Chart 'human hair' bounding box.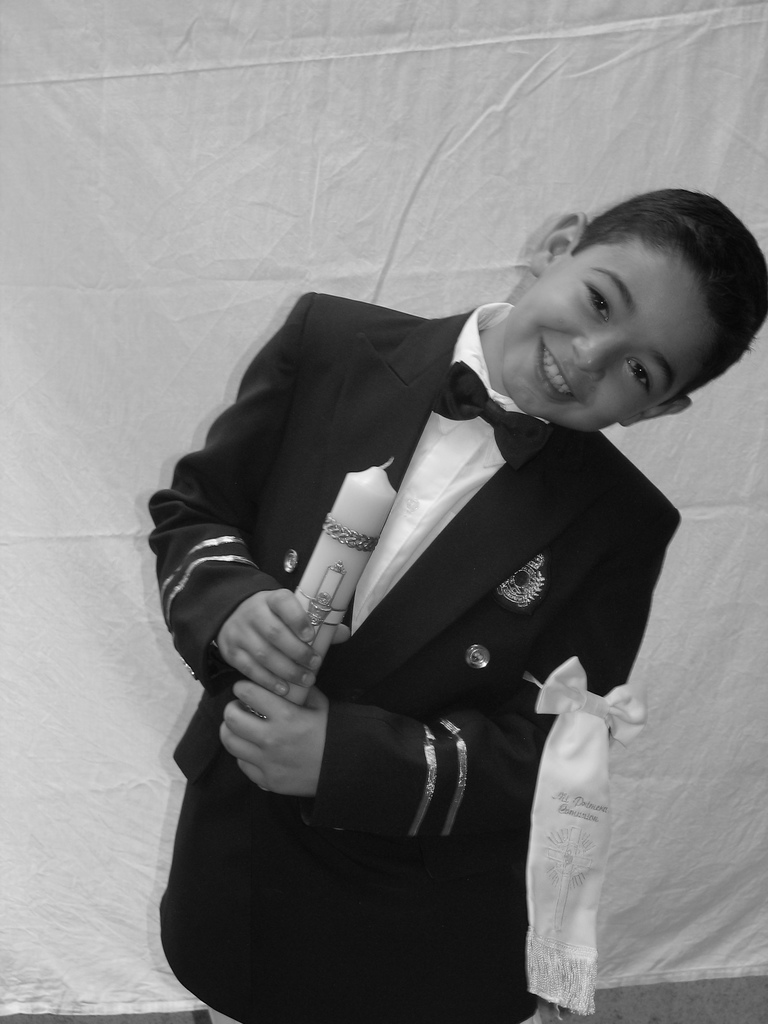
Charted: [left=491, top=185, right=762, bottom=417].
